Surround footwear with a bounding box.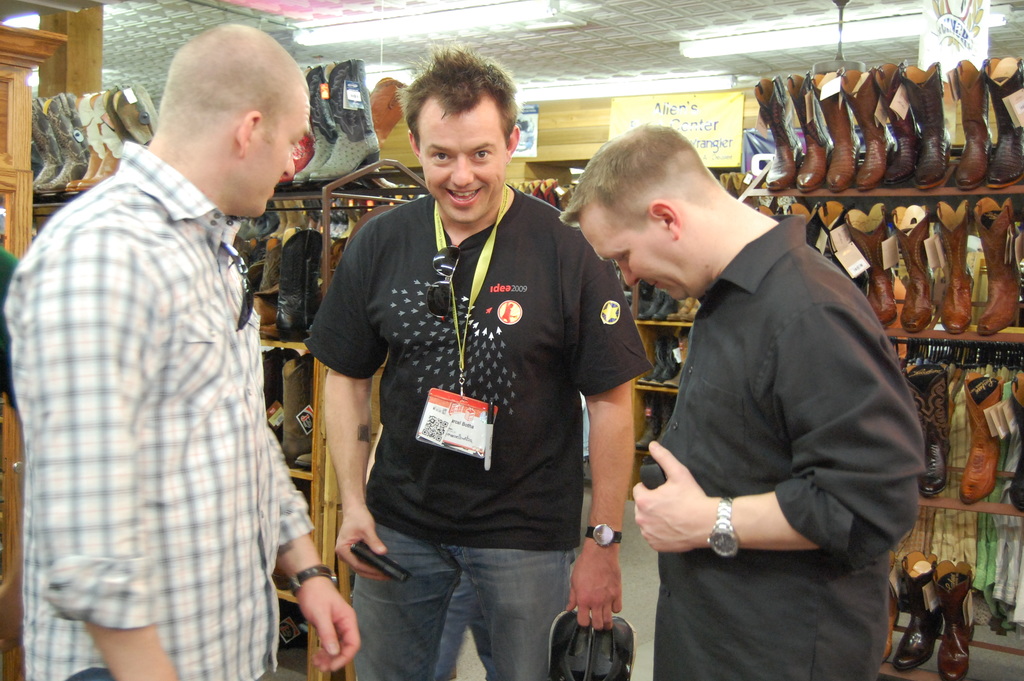
x1=250, y1=293, x2=275, y2=342.
